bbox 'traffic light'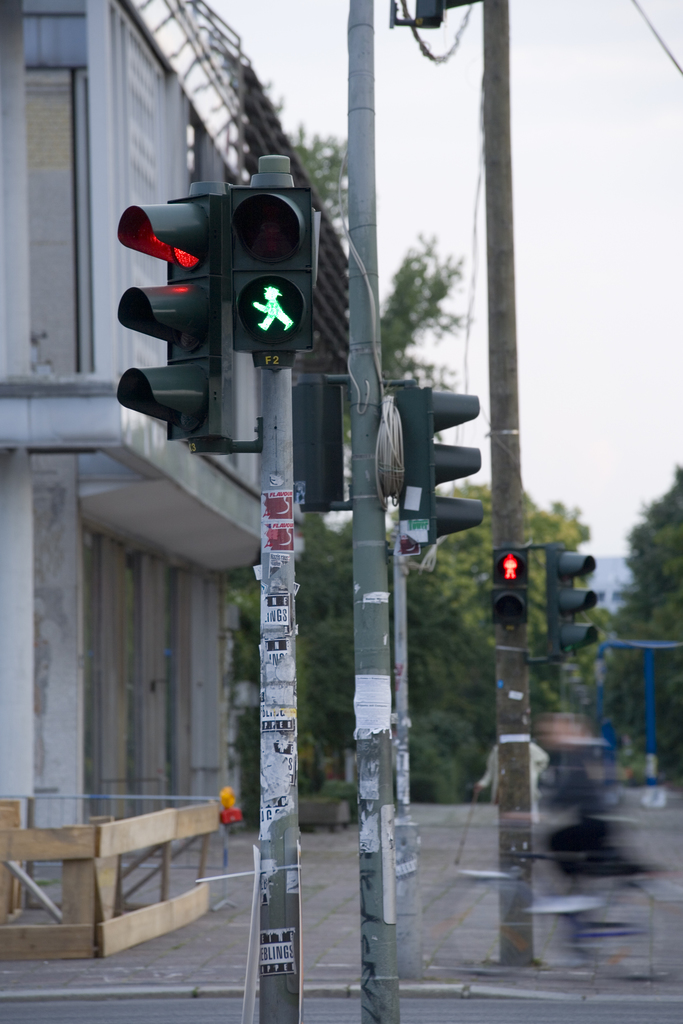
<bbox>117, 180, 236, 460</bbox>
